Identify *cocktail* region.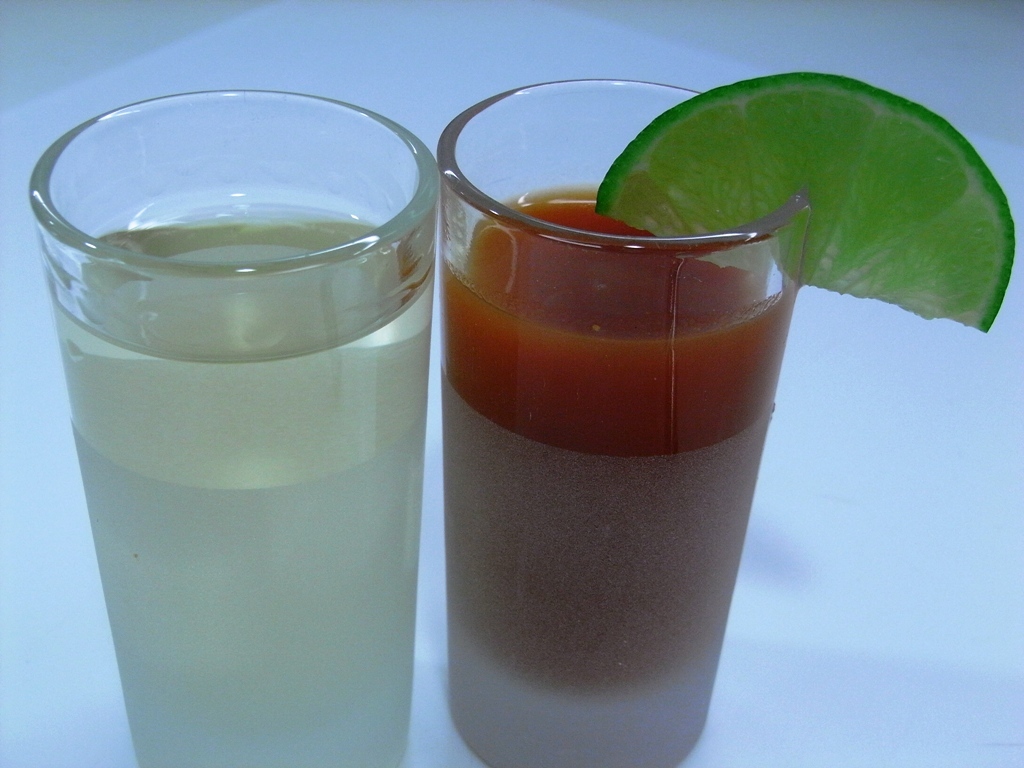
Region: 32:86:436:767.
